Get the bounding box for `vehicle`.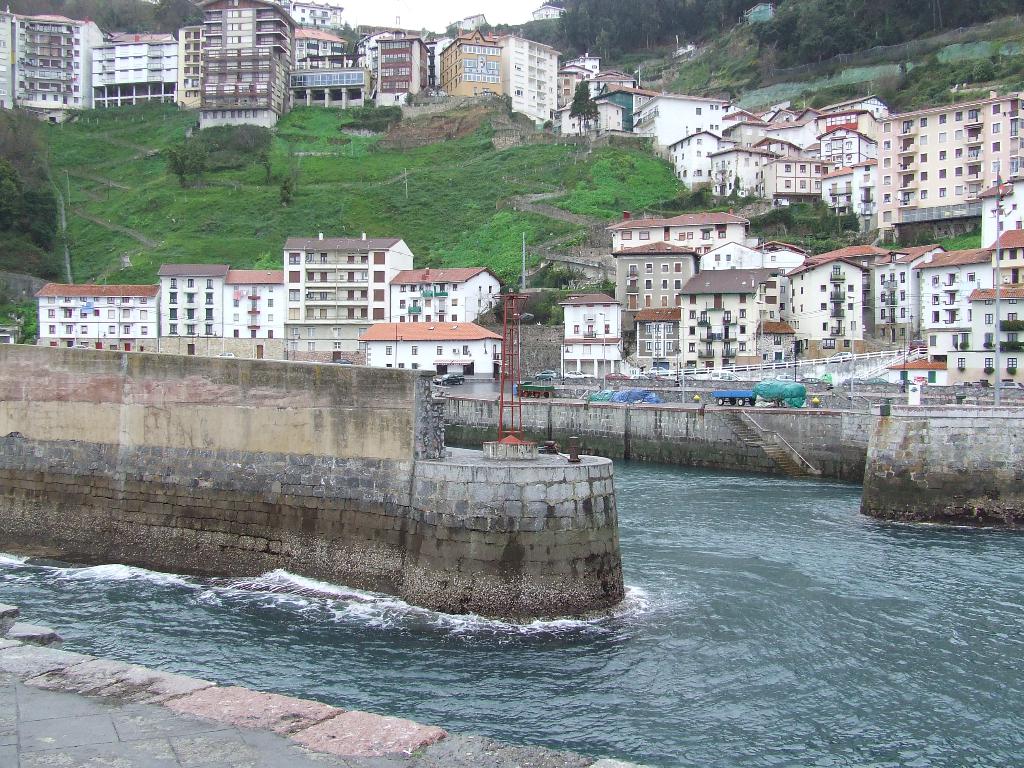
left=516, top=381, right=557, bottom=397.
